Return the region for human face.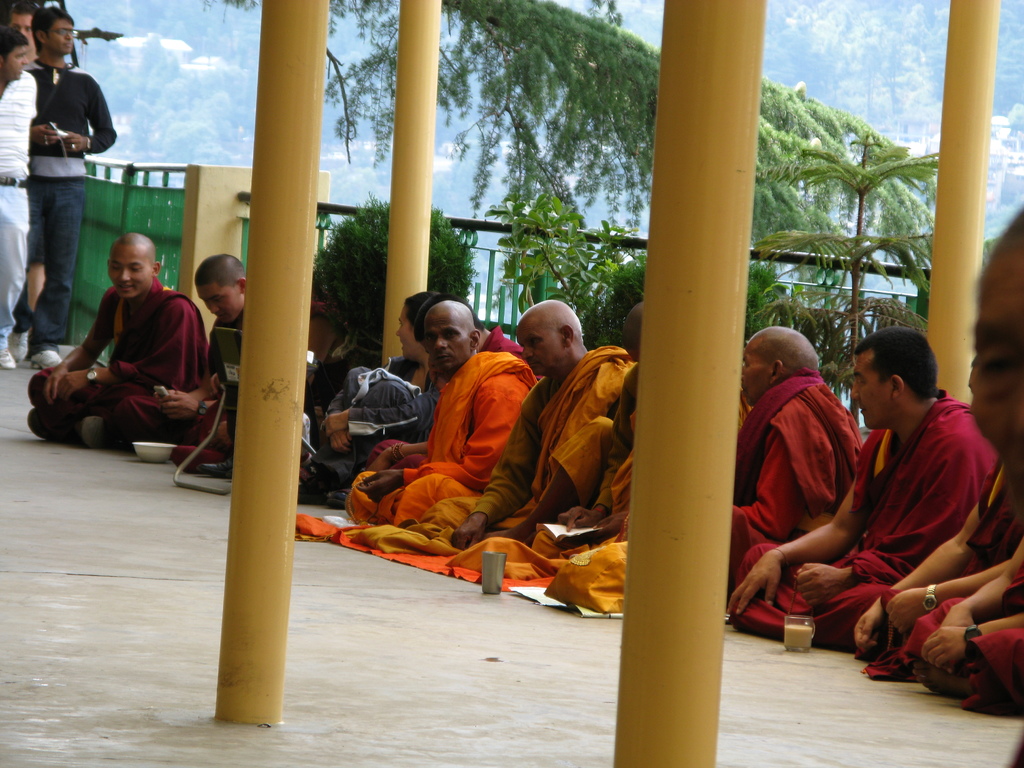
963,225,1023,493.
